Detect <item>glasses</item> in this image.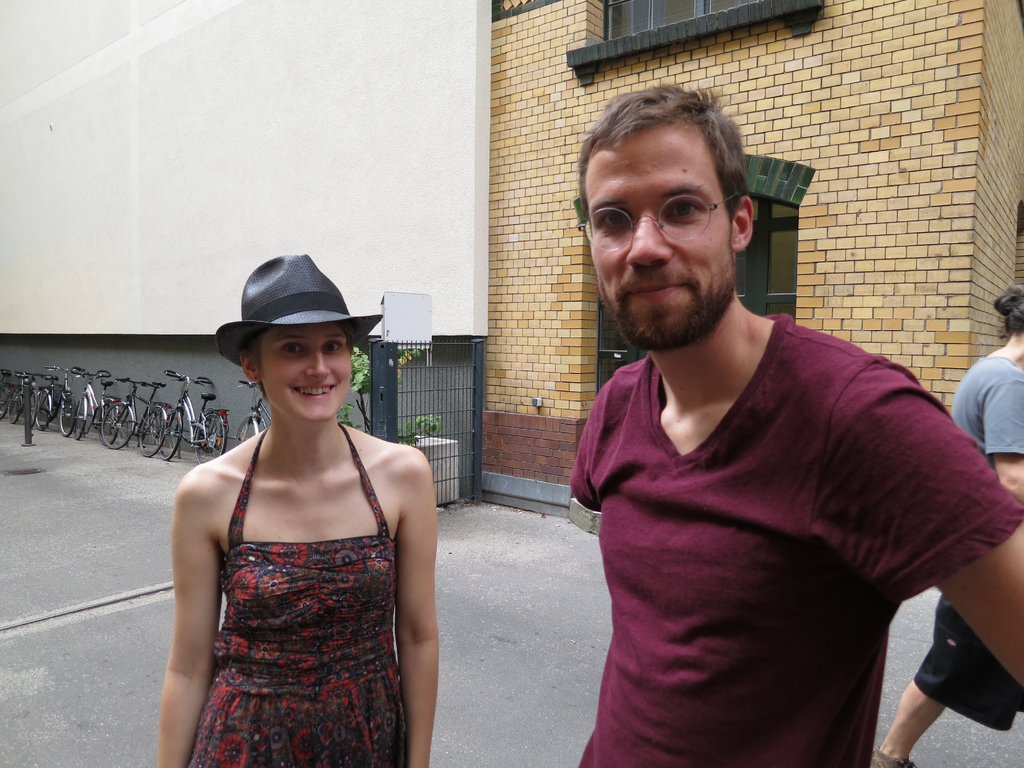
Detection: l=573, t=184, r=749, b=256.
